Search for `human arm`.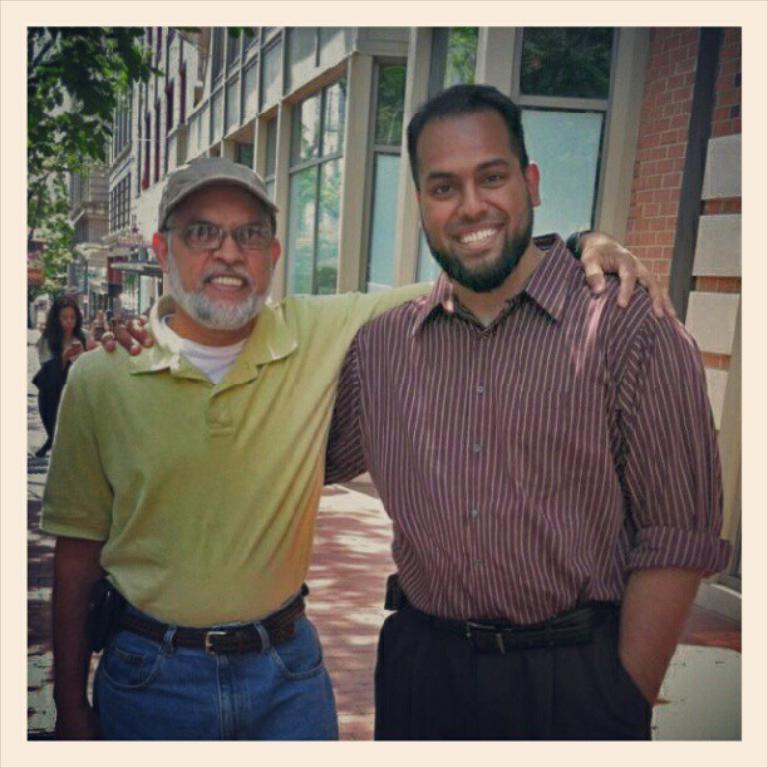
Found at crop(616, 408, 722, 725).
